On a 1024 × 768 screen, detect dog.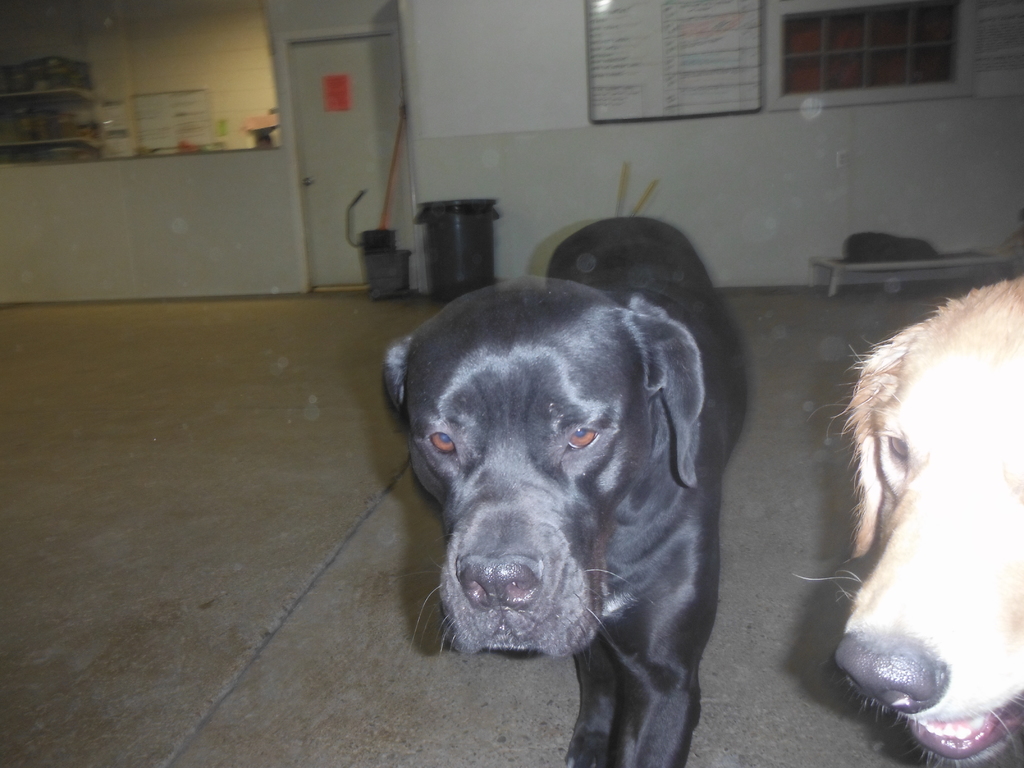
region(805, 271, 1023, 767).
